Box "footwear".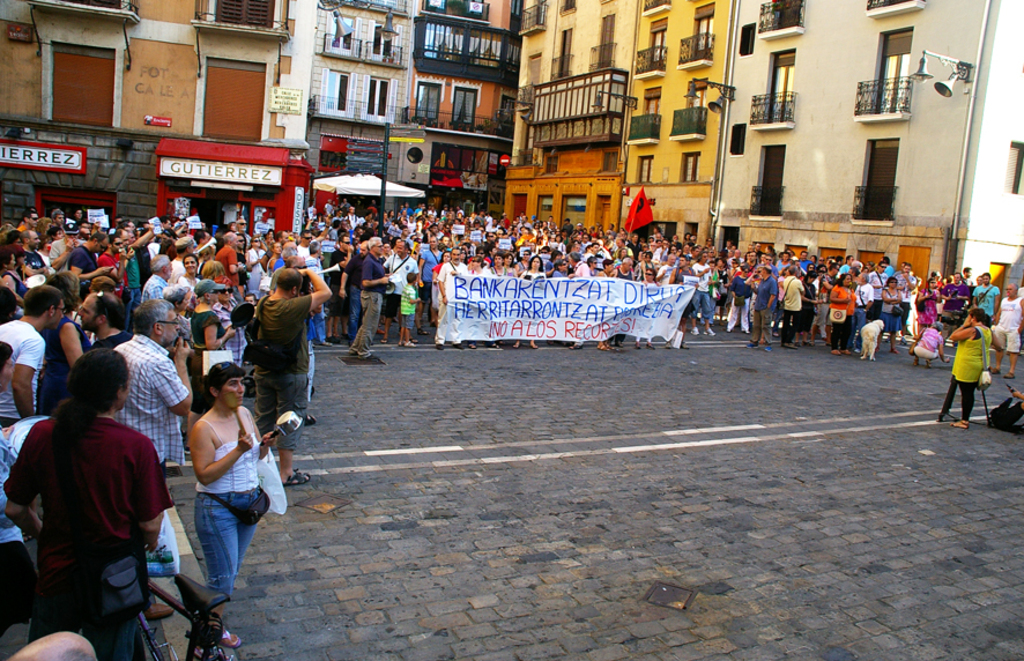
363 356 380 361.
